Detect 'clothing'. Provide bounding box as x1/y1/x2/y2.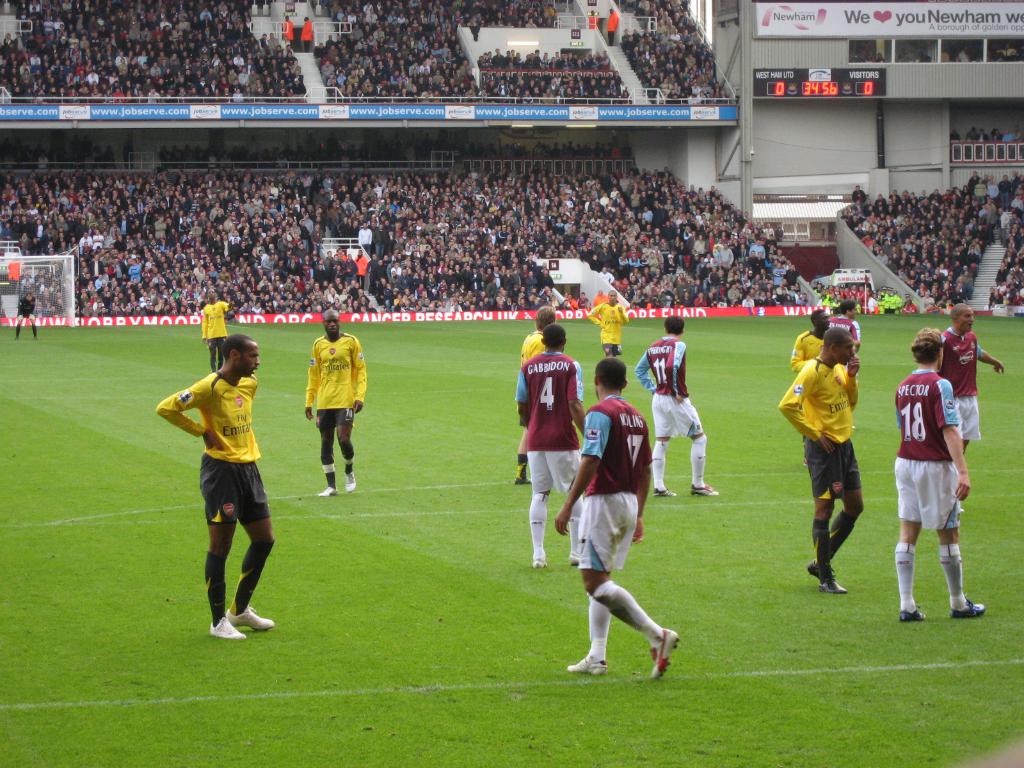
90/258/105/285.
